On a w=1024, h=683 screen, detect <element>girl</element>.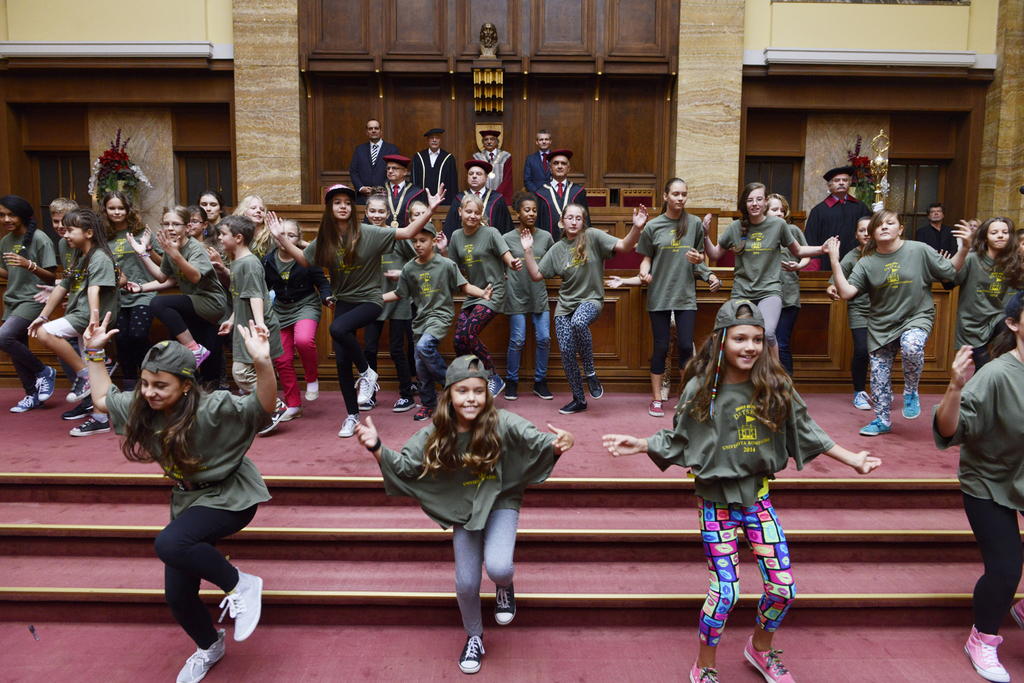
358,190,418,413.
